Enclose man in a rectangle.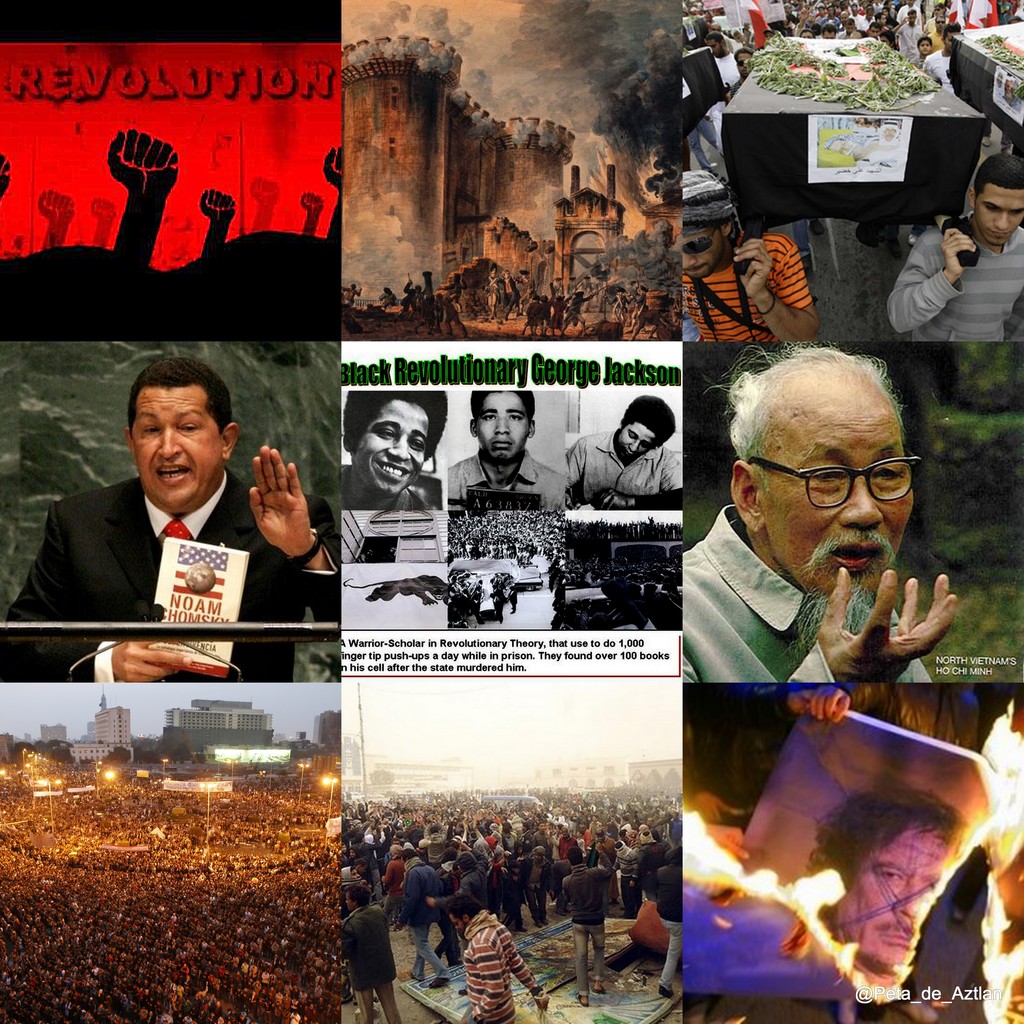
region(0, 358, 342, 682).
